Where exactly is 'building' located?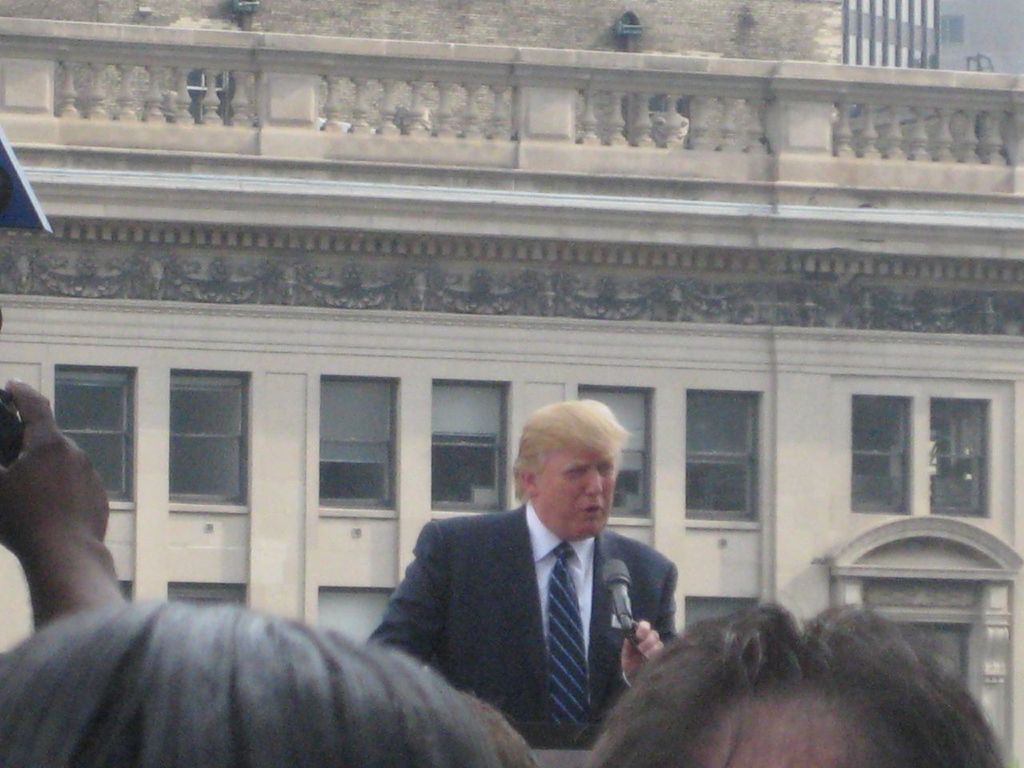
Its bounding box is BBox(0, 0, 1023, 767).
